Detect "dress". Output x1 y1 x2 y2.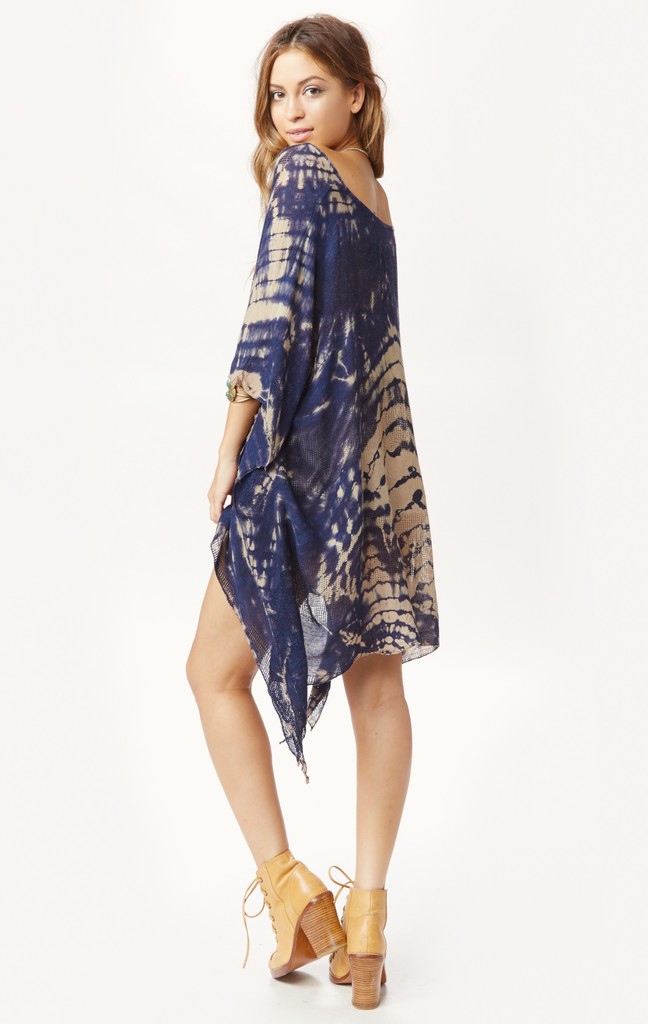
222 140 446 781.
